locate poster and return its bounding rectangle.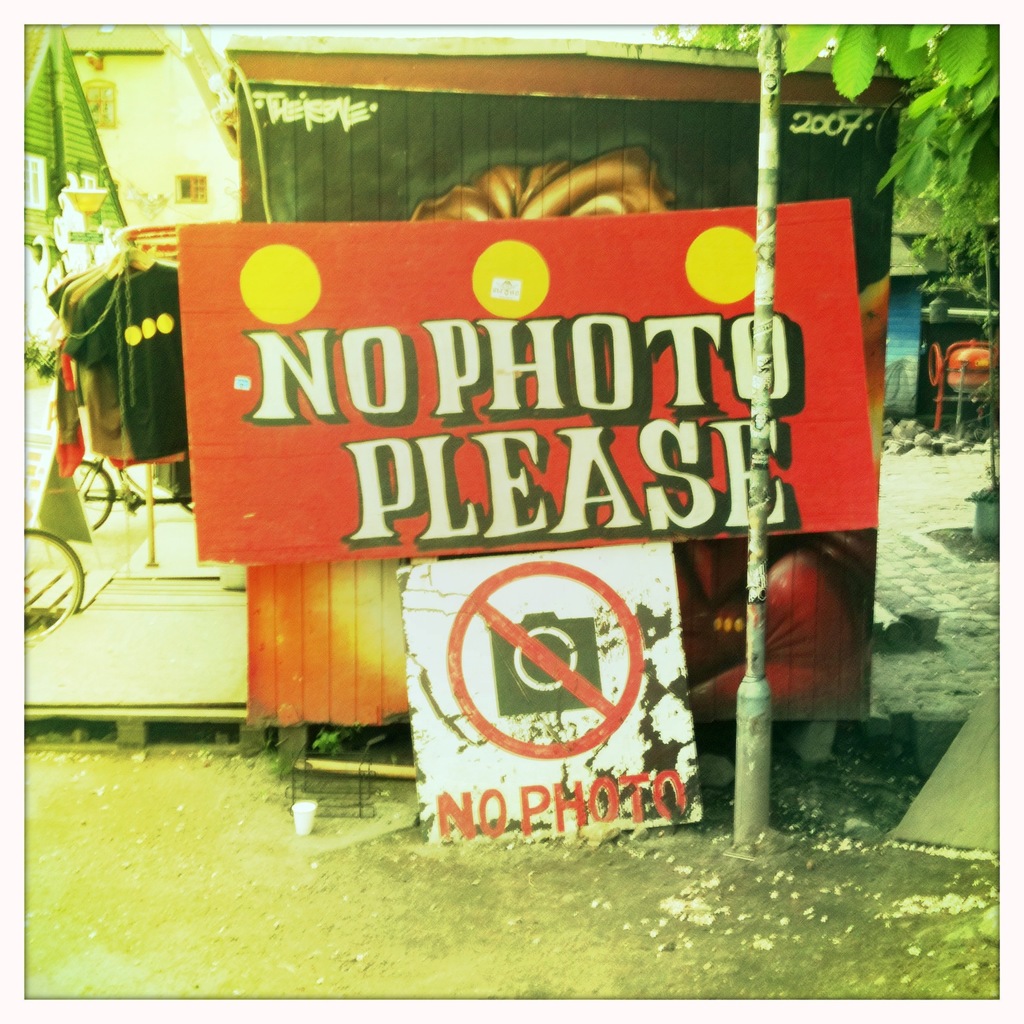
bbox(227, 91, 893, 730).
